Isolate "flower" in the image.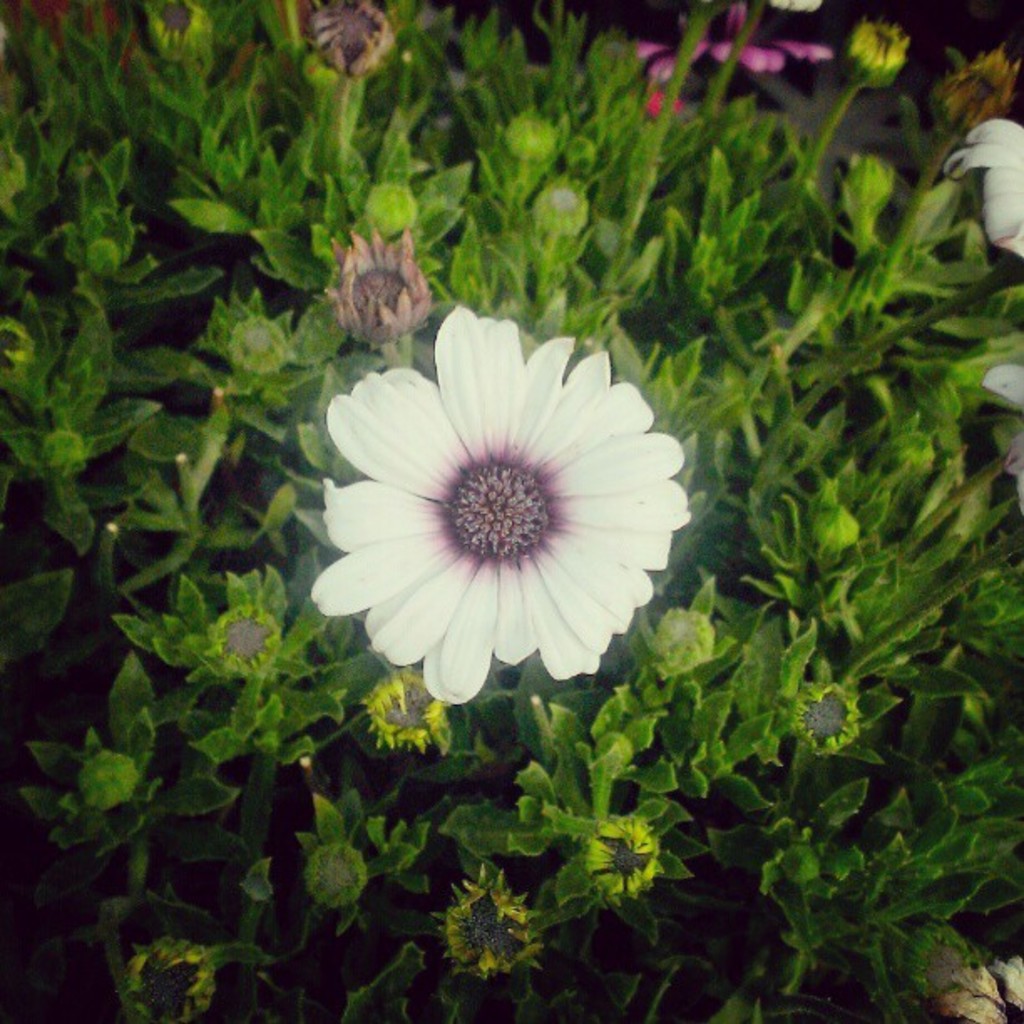
Isolated region: region(321, 219, 487, 333).
